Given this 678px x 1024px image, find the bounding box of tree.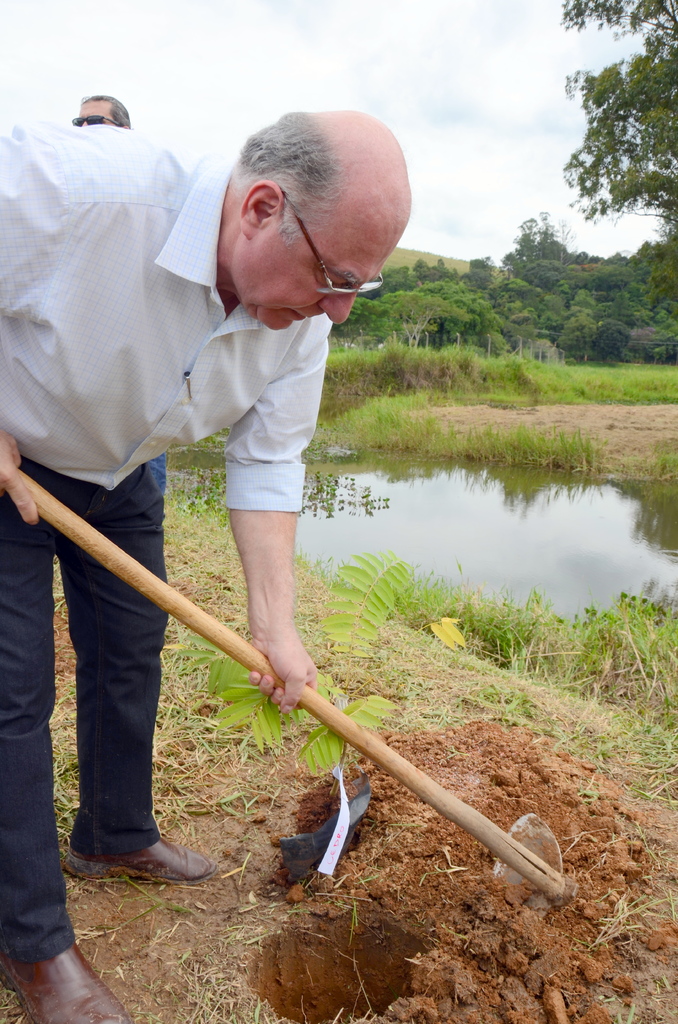
detection(488, 200, 570, 291).
